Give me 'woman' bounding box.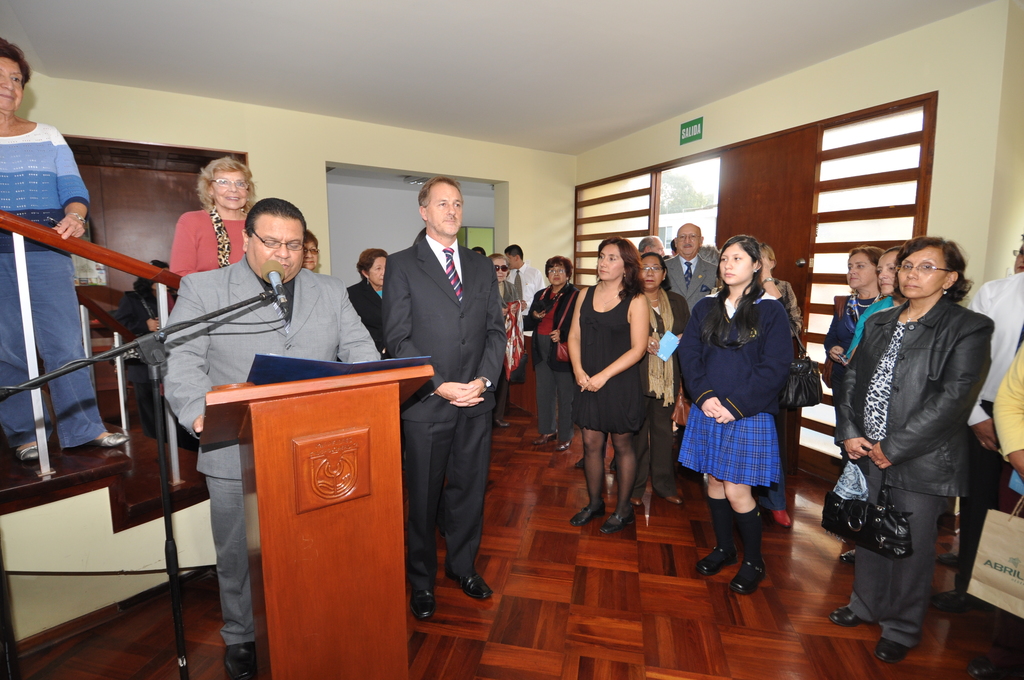
detection(754, 240, 812, 529).
